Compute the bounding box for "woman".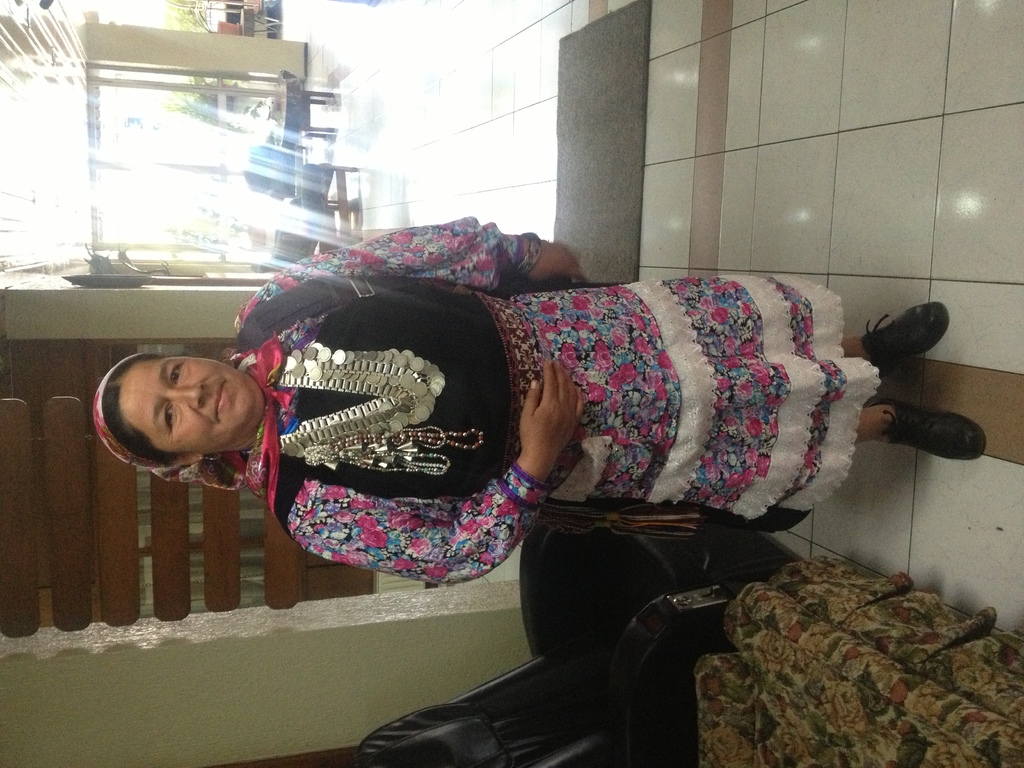
92:204:988:593.
